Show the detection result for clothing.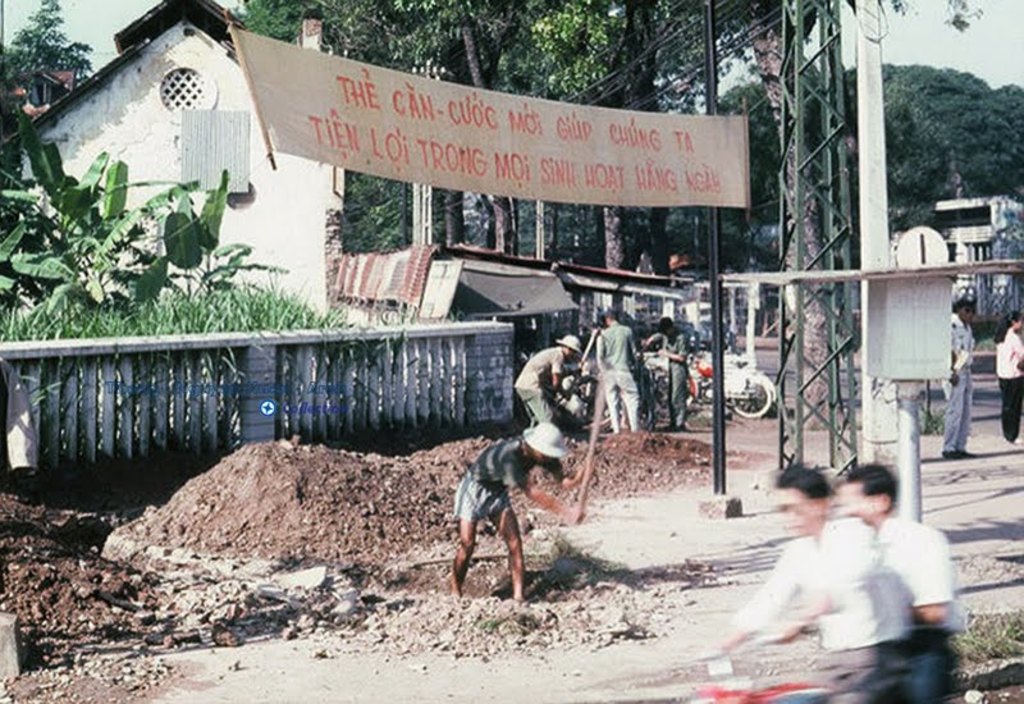
[left=452, top=429, right=527, bottom=522].
